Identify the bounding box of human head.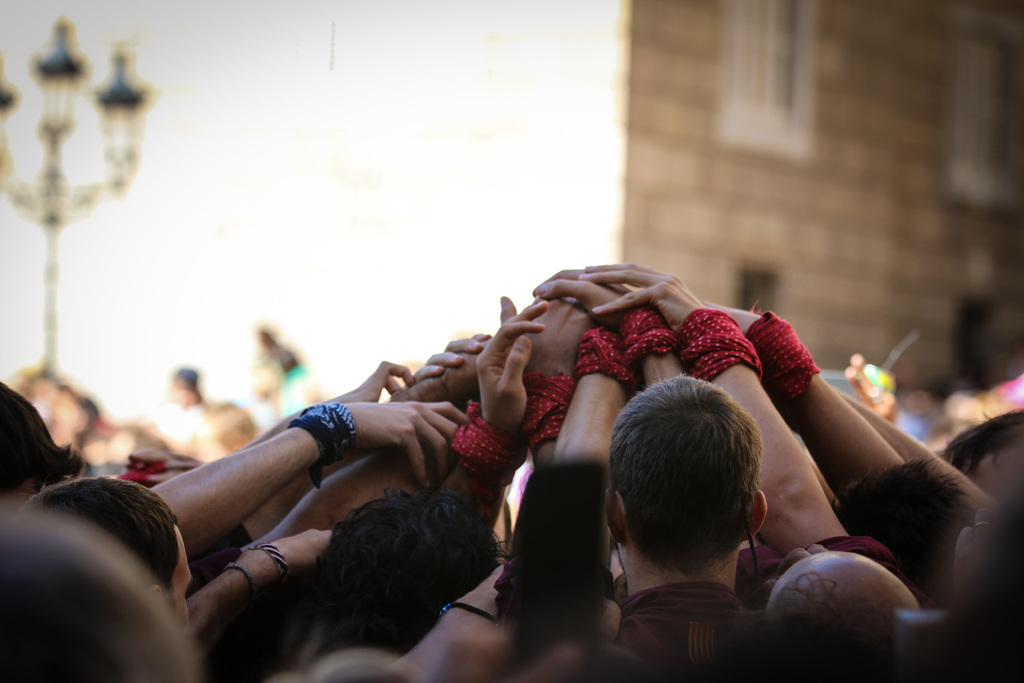
x1=686 y1=573 x2=908 y2=682.
